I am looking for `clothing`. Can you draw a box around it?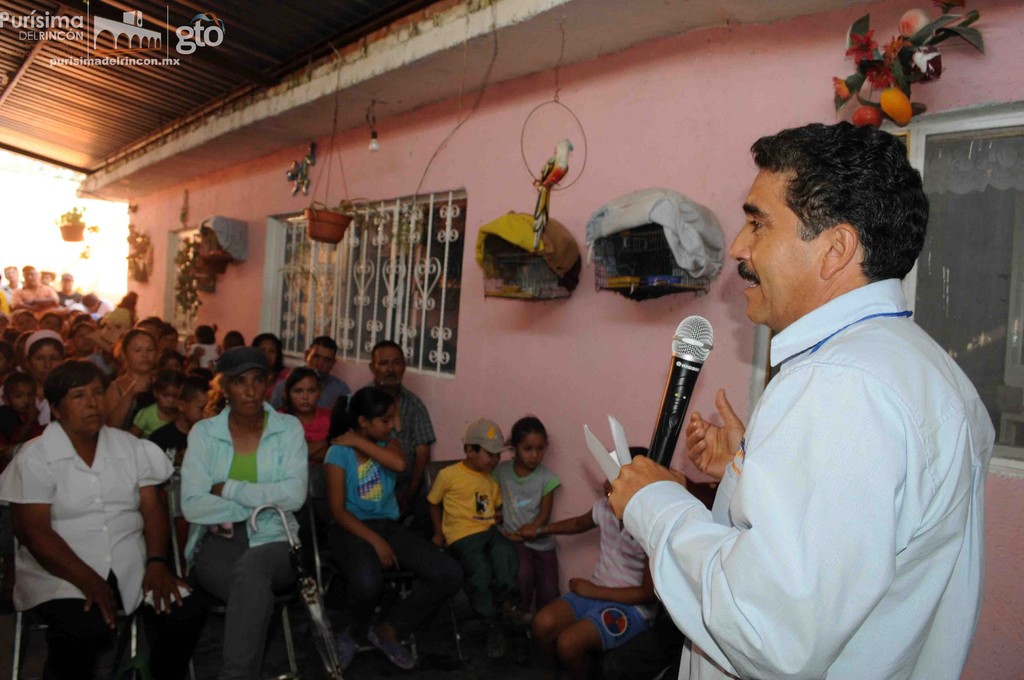
Sure, the bounding box is crop(179, 399, 309, 679).
